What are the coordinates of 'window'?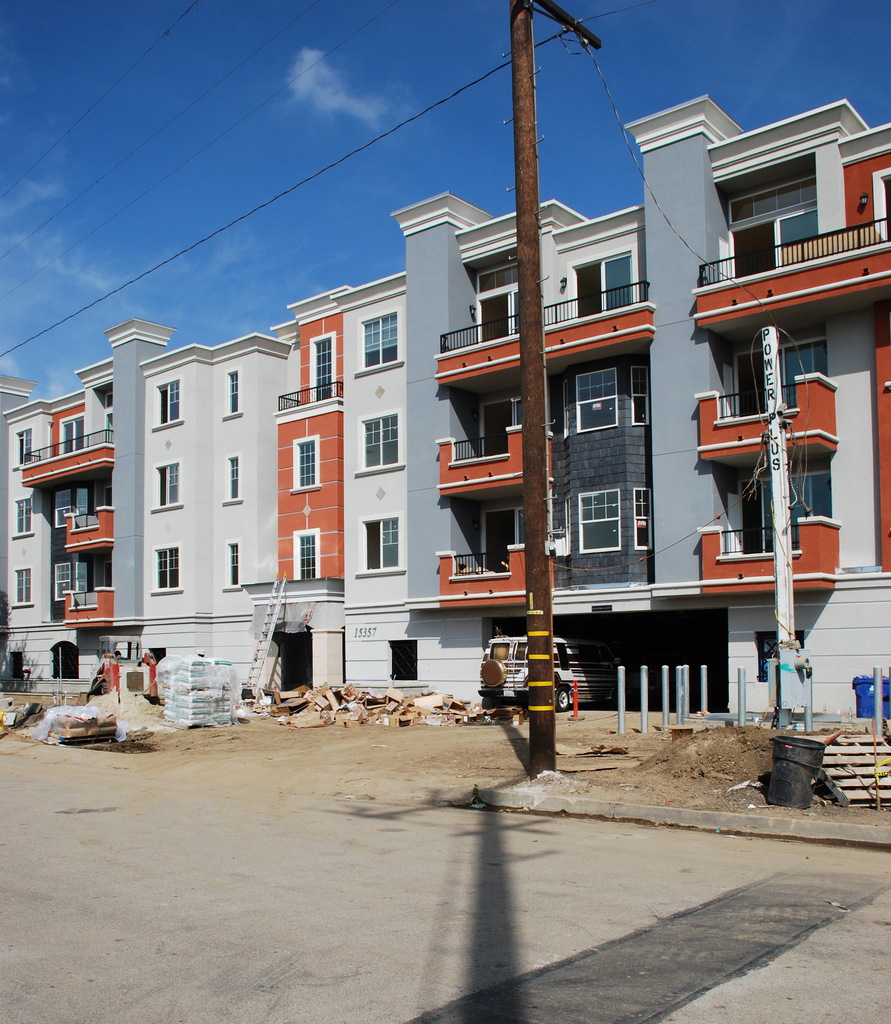
[x1=286, y1=438, x2=317, y2=495].
